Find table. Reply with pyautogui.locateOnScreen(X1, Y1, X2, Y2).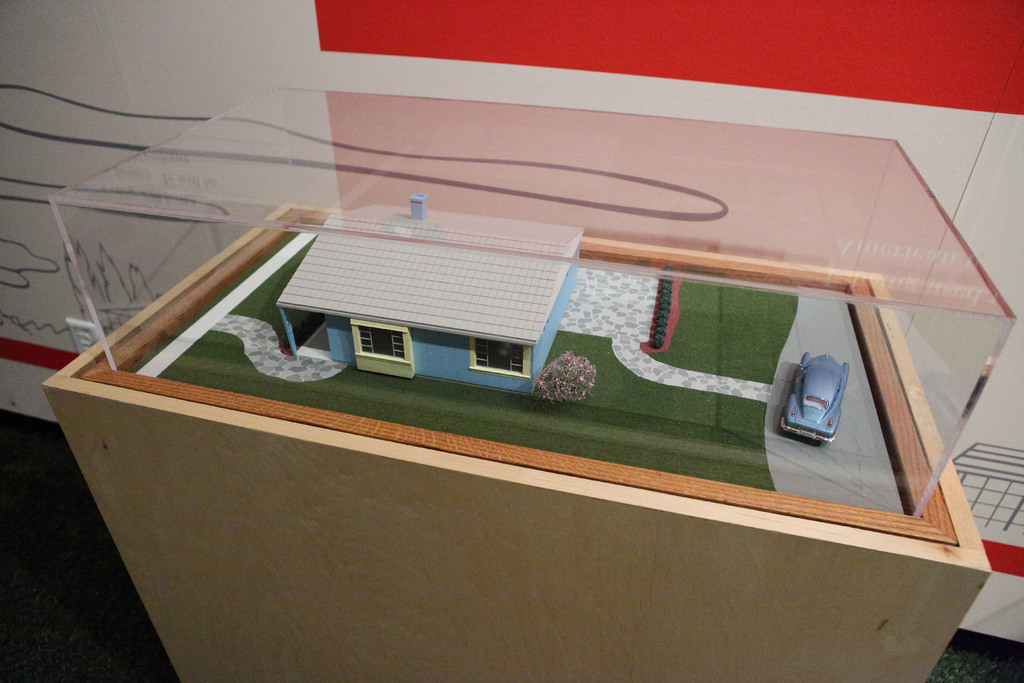
pyautogui.locateOnScreen(42, 111, 1021, 682).
